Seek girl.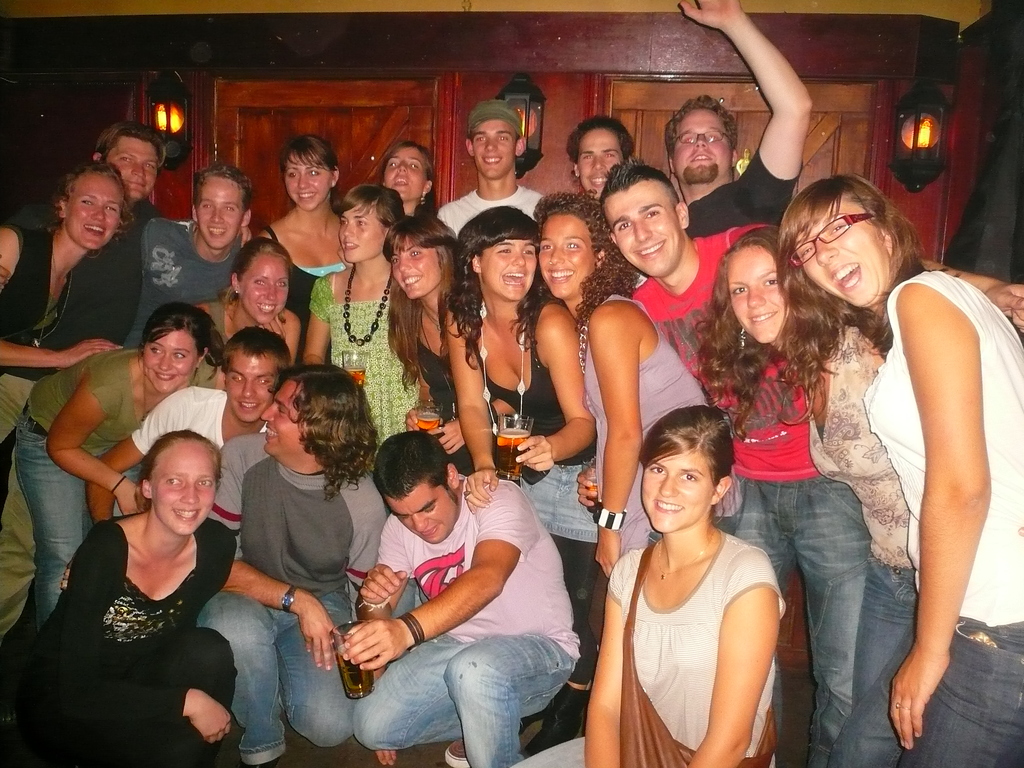
<box>298,182,430,472</box>.
